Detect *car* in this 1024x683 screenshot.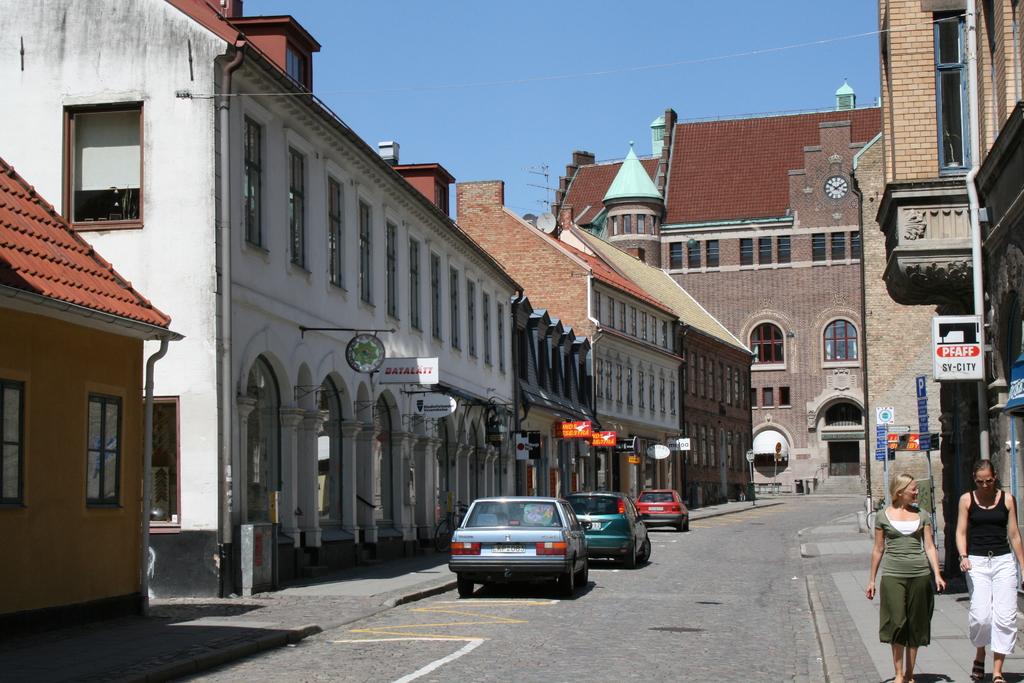
Detection: [449,494,591,600].
